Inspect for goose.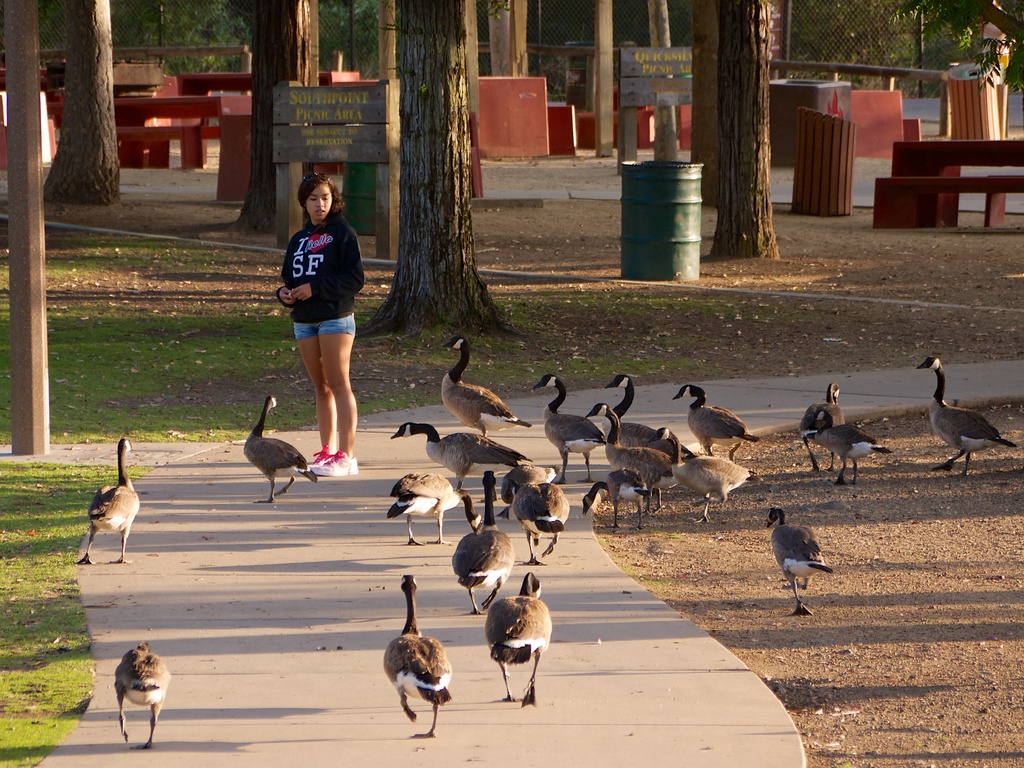
Inspection: bbox=[764, 508, 835, 616].
